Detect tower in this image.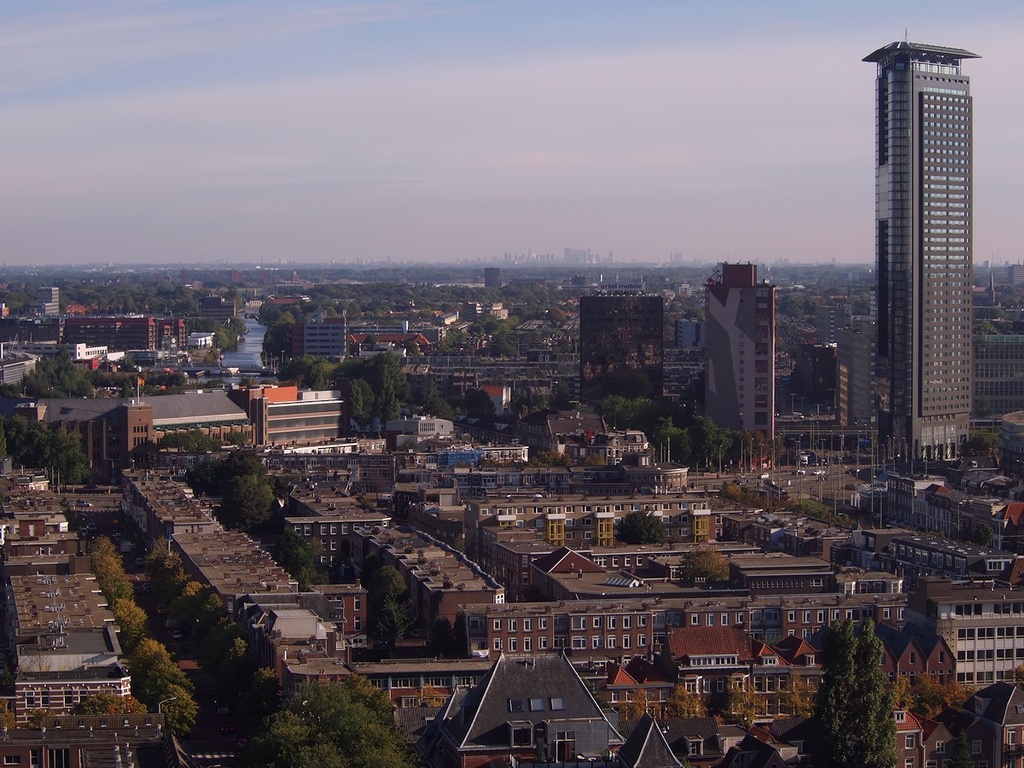
Detection: locate(841, 318, 874, 452).
